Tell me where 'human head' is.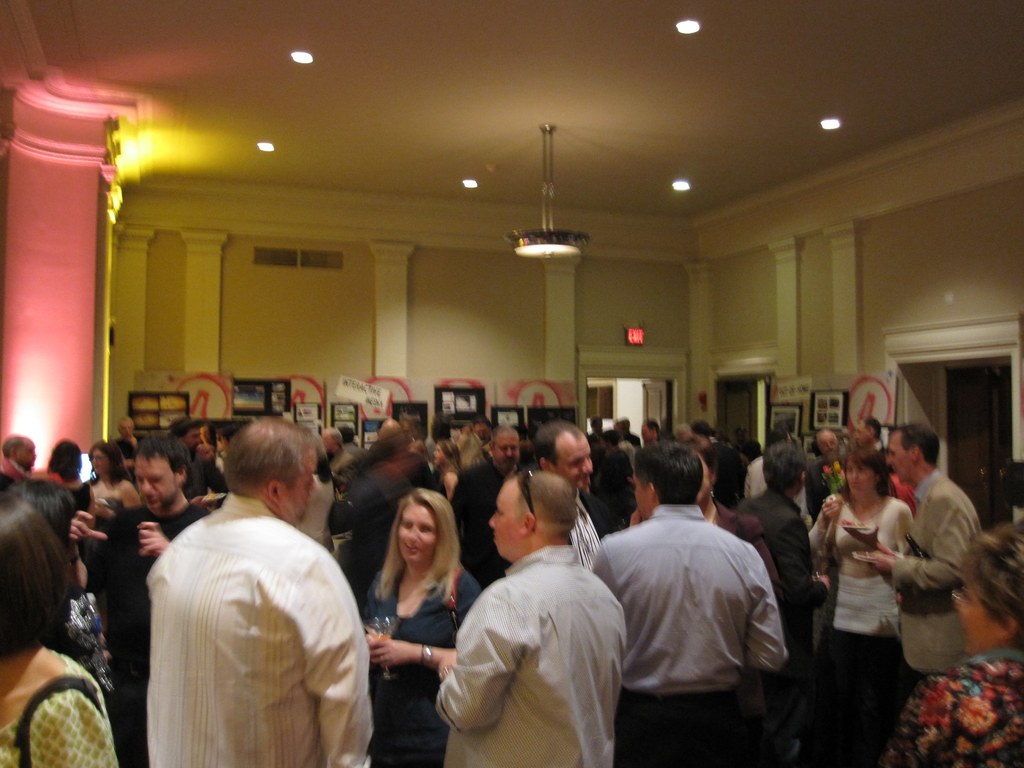
'human head' is at locate(882, 422, 939, 490).
